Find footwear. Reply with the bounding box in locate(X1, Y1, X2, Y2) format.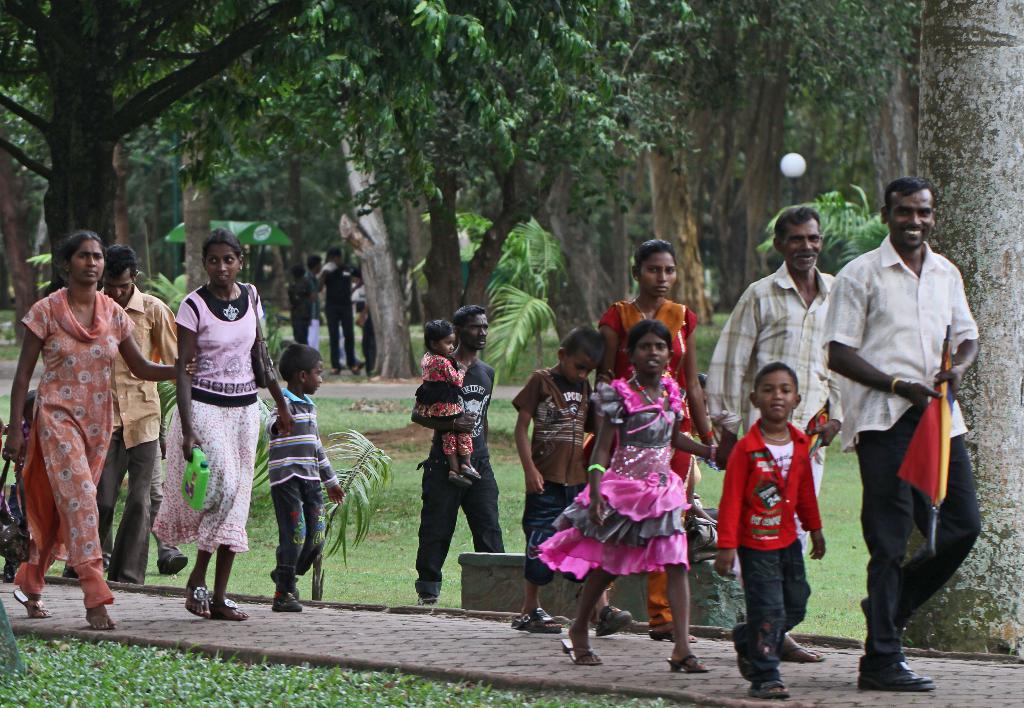
locate(781, 638, 828, 665).
